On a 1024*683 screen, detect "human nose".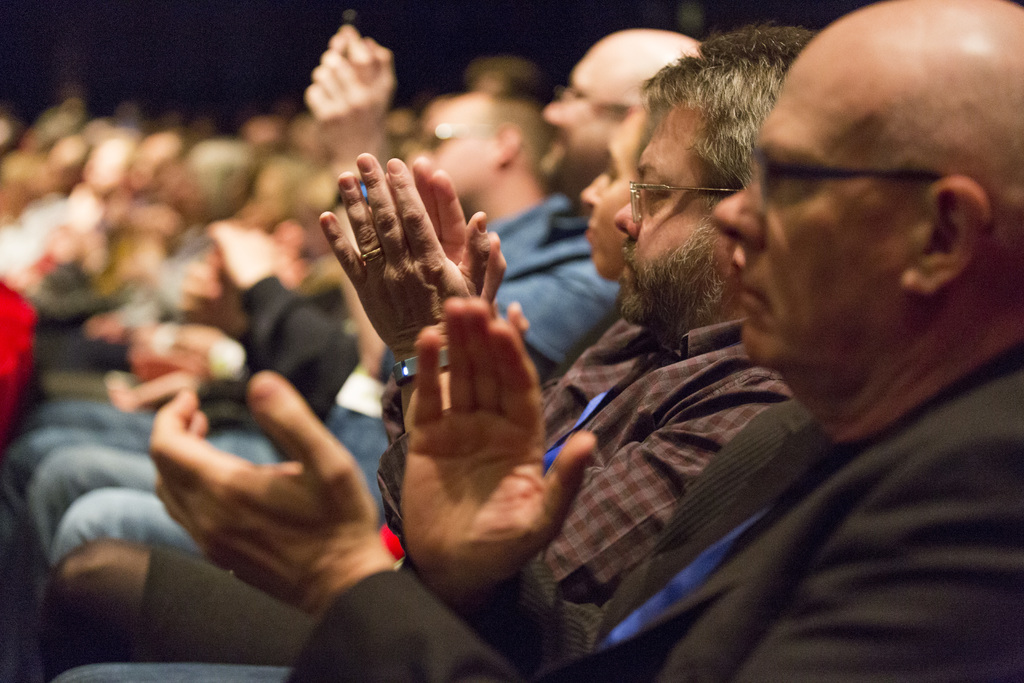
(x1=579, y1=171, x2=611, y2=206).
